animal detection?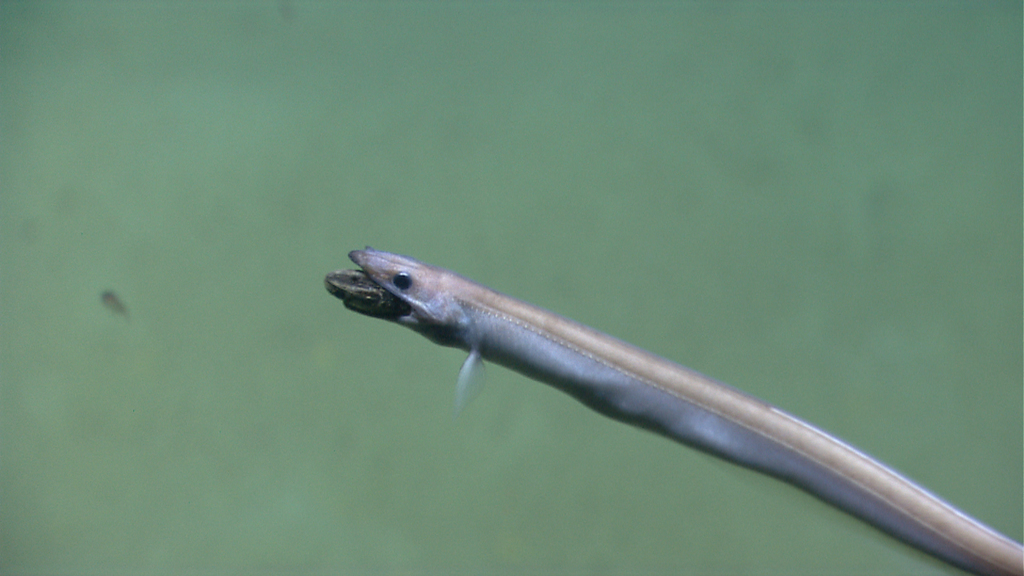
l=331, t=244, r=1020, b=574
